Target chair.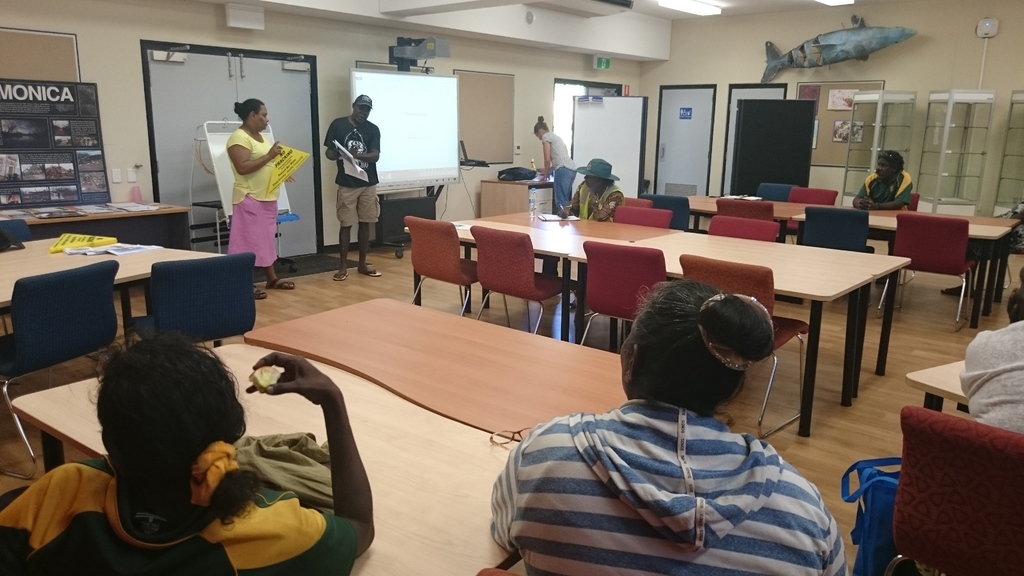
Target region: x1=876 y1=212 x2=971 y2=332.
